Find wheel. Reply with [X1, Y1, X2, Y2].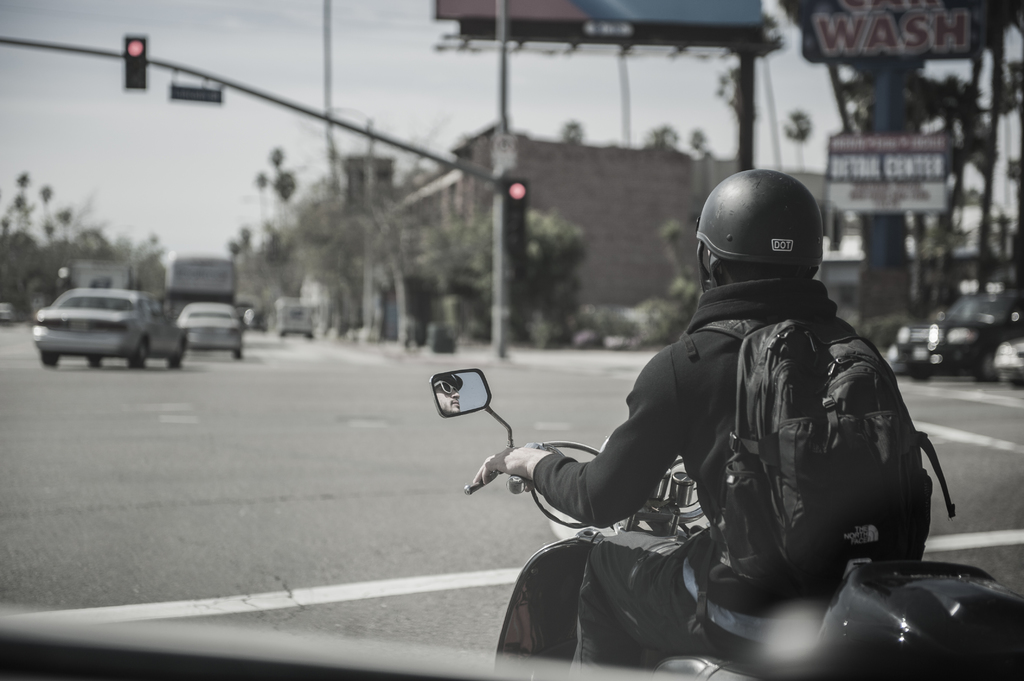
[129, 342, 150, 370].
